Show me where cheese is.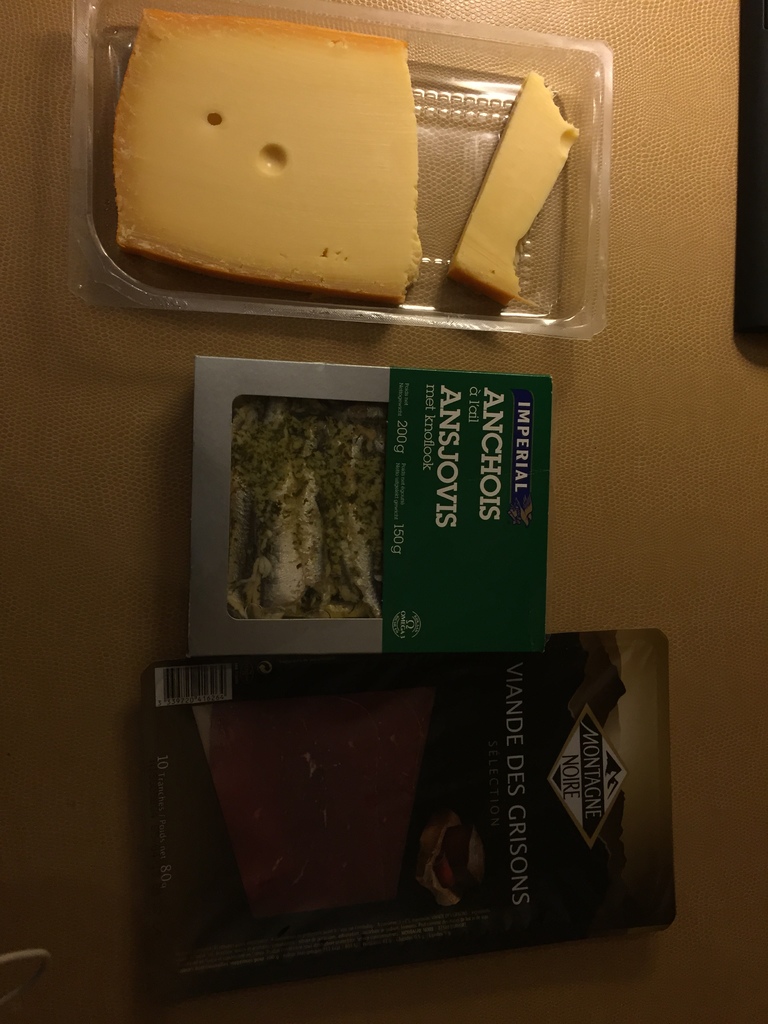
cheese is at Rect(104, 3, 426, 309).
